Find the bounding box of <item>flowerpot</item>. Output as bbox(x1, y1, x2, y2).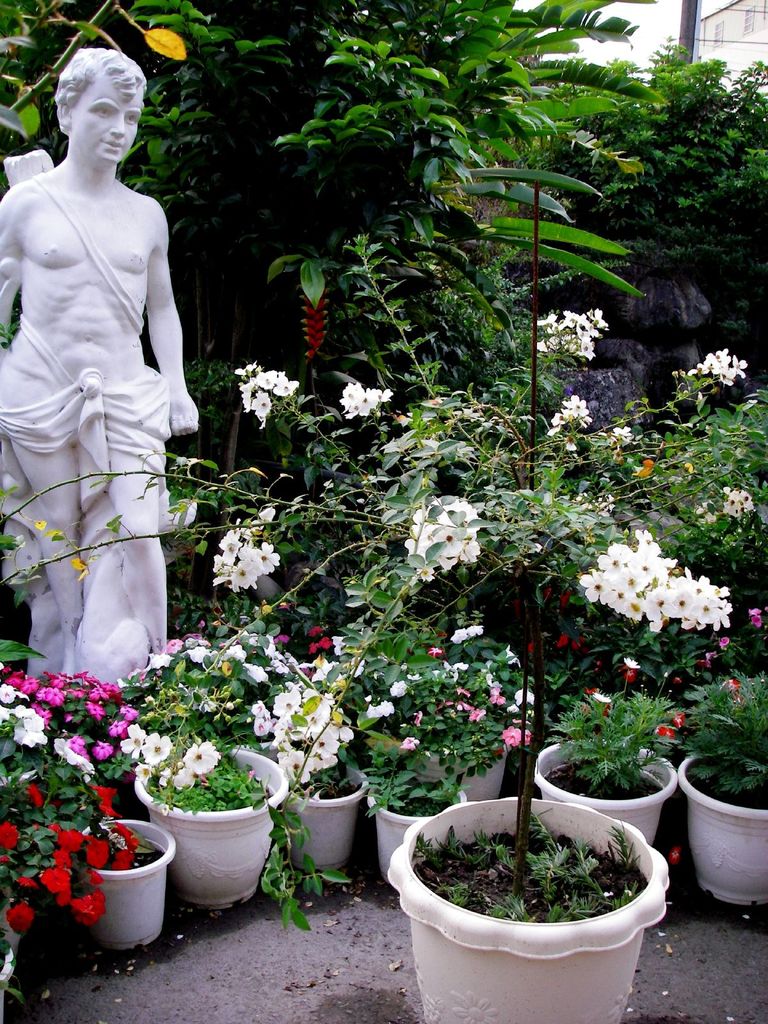
bbox(275, 764, 373, 875).
